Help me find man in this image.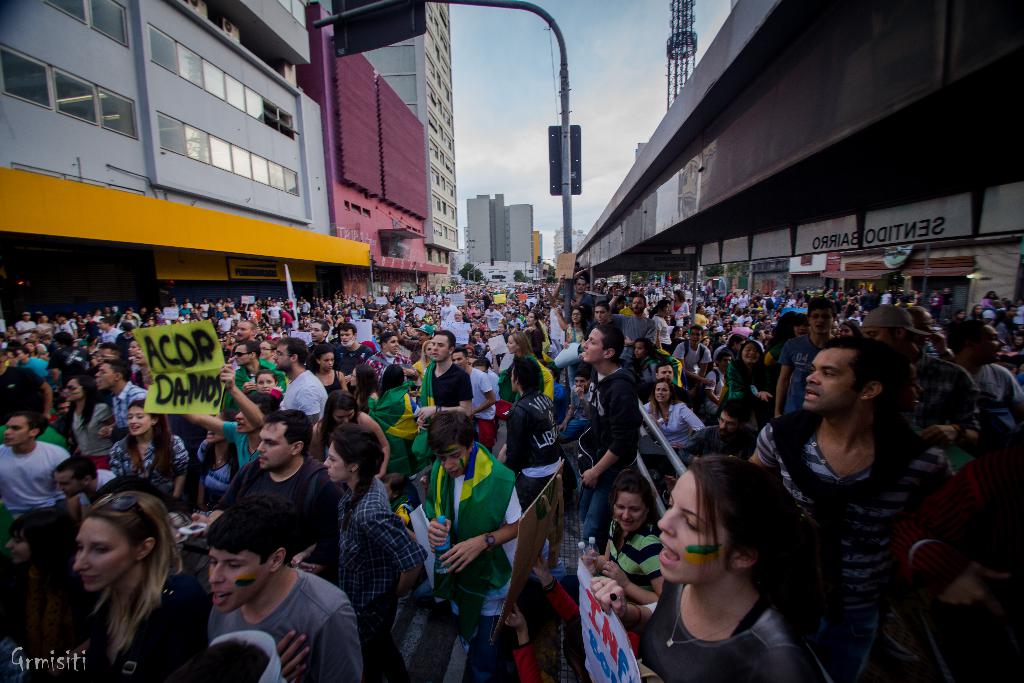
Found it: <box>260,335,355,491</box>.
